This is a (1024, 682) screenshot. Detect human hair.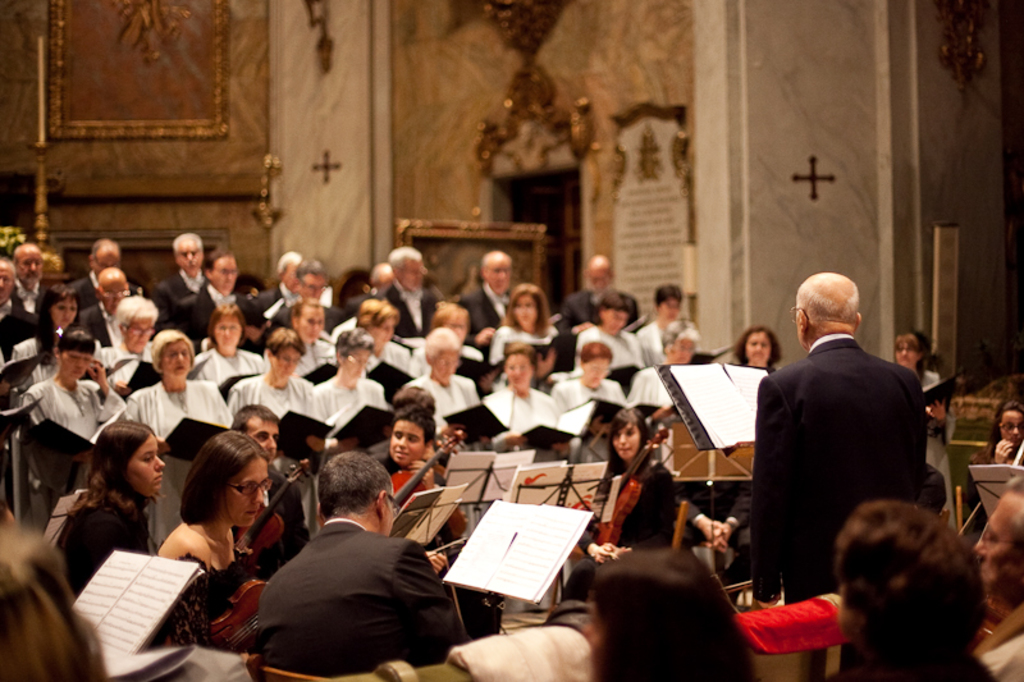
(left=202, top=244, right=241, bottom=278).
